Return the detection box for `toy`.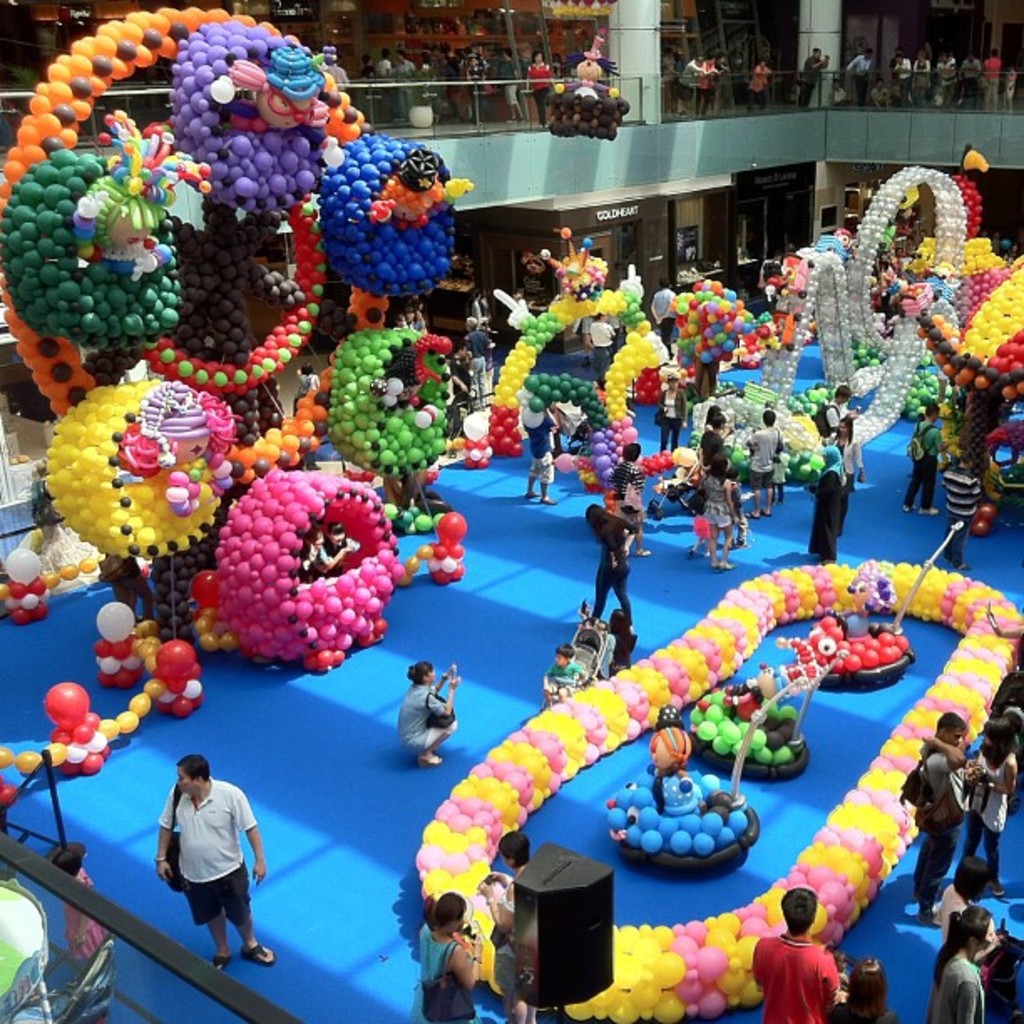
{"left": 0, "top": 597, "right": 207, "bottom": 803}.
